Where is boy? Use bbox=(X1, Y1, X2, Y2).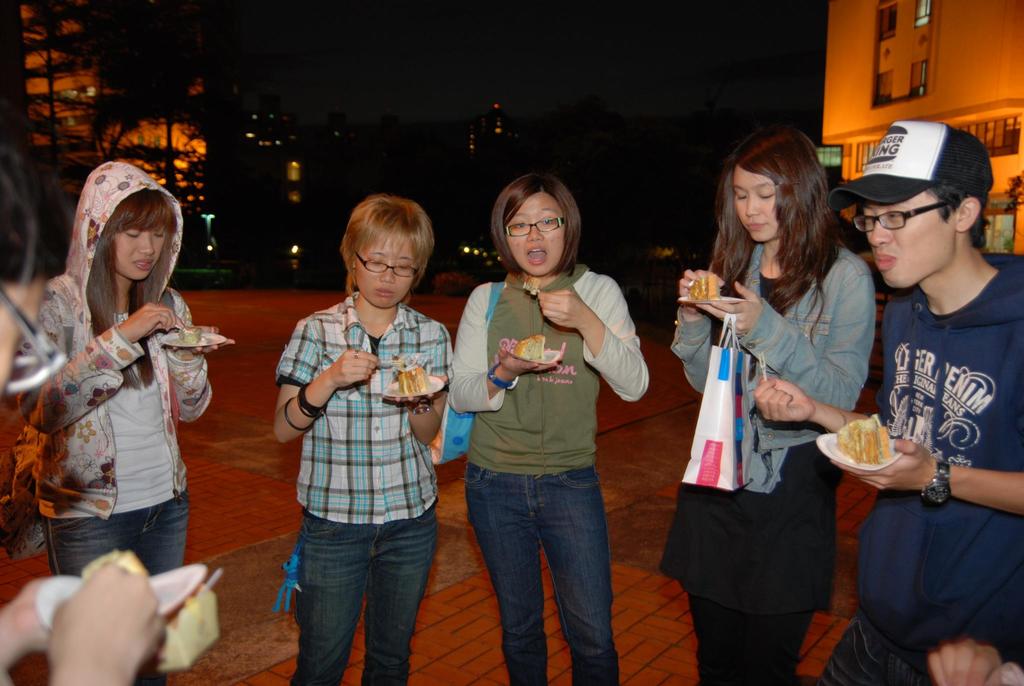
bbox=(751, 122, 1023, 685).
